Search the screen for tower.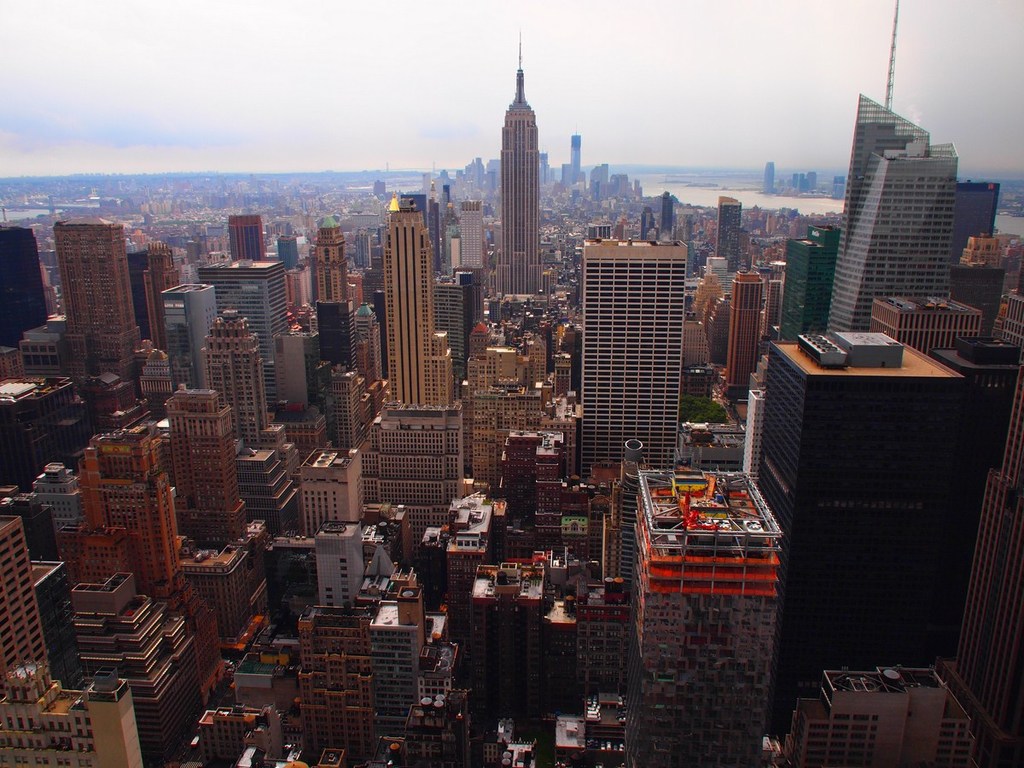
Found at (x1=569, y1=137, x2=582, y2=185).
